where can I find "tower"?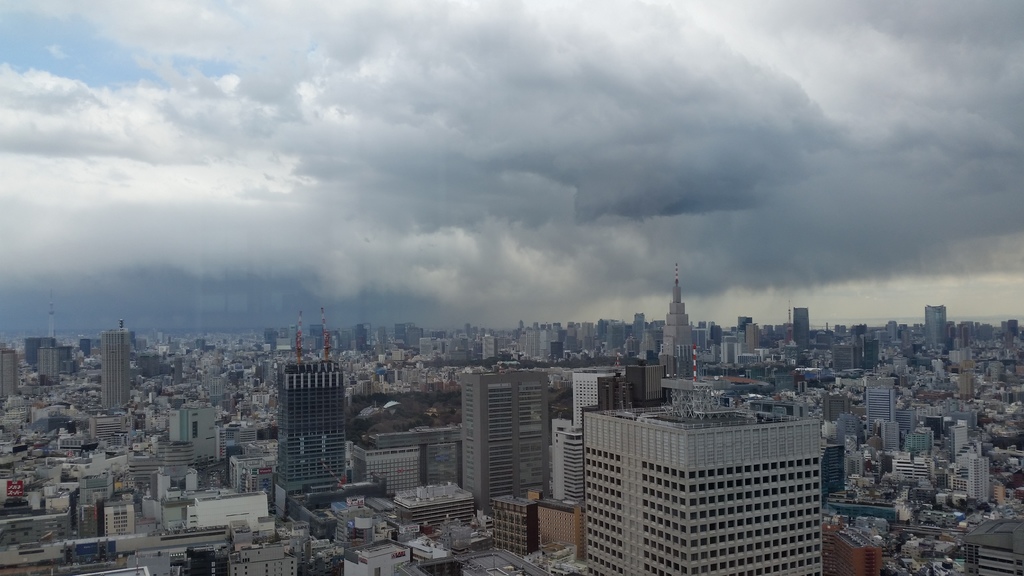
You can find it at detection(576, 374, 628, 424).
